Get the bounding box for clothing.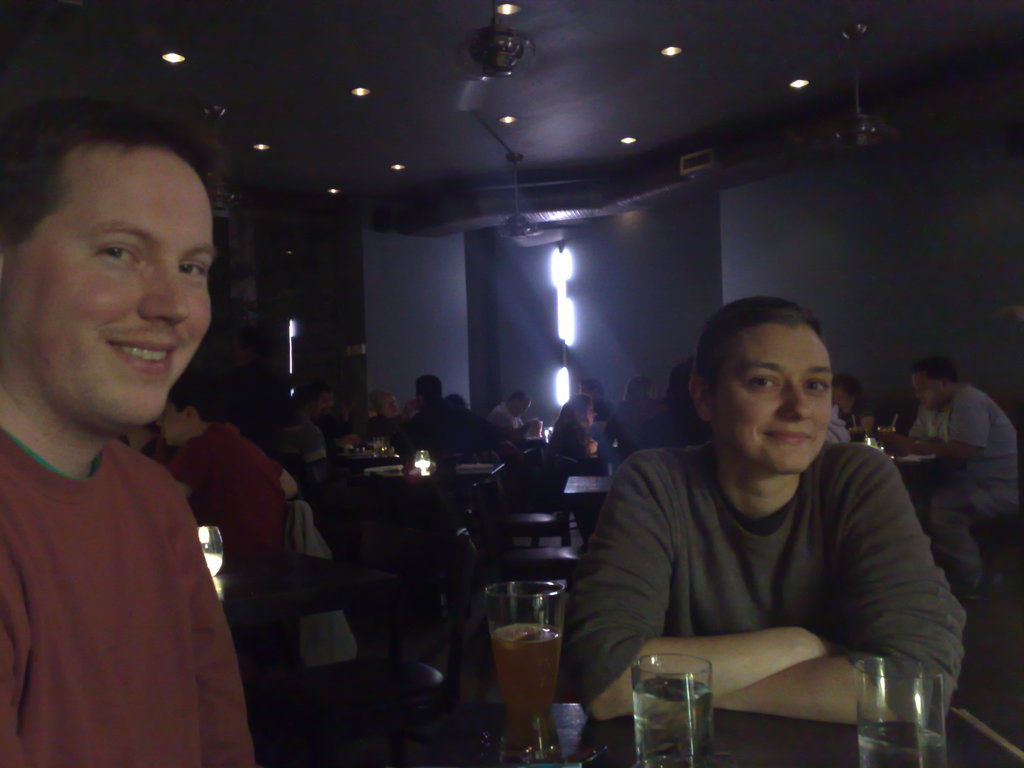
163/415/280/569.
